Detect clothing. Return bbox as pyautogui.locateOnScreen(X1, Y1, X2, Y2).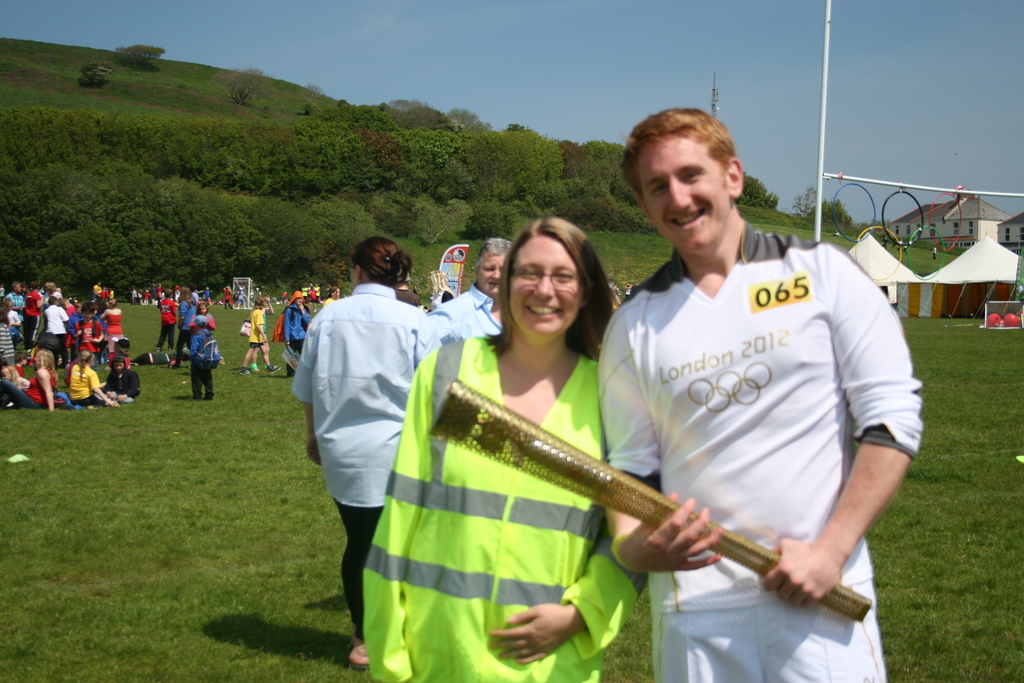
pyautogui.locateOnScreen(10, 296, 24, 340).
